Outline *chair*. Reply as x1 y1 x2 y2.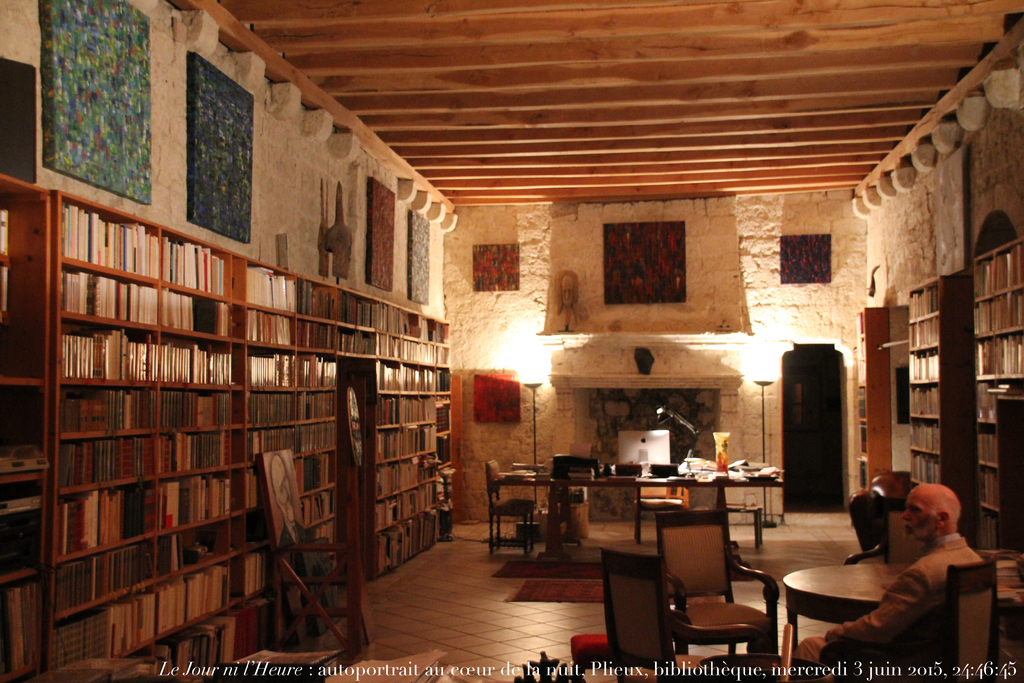
845 509 929 563.
